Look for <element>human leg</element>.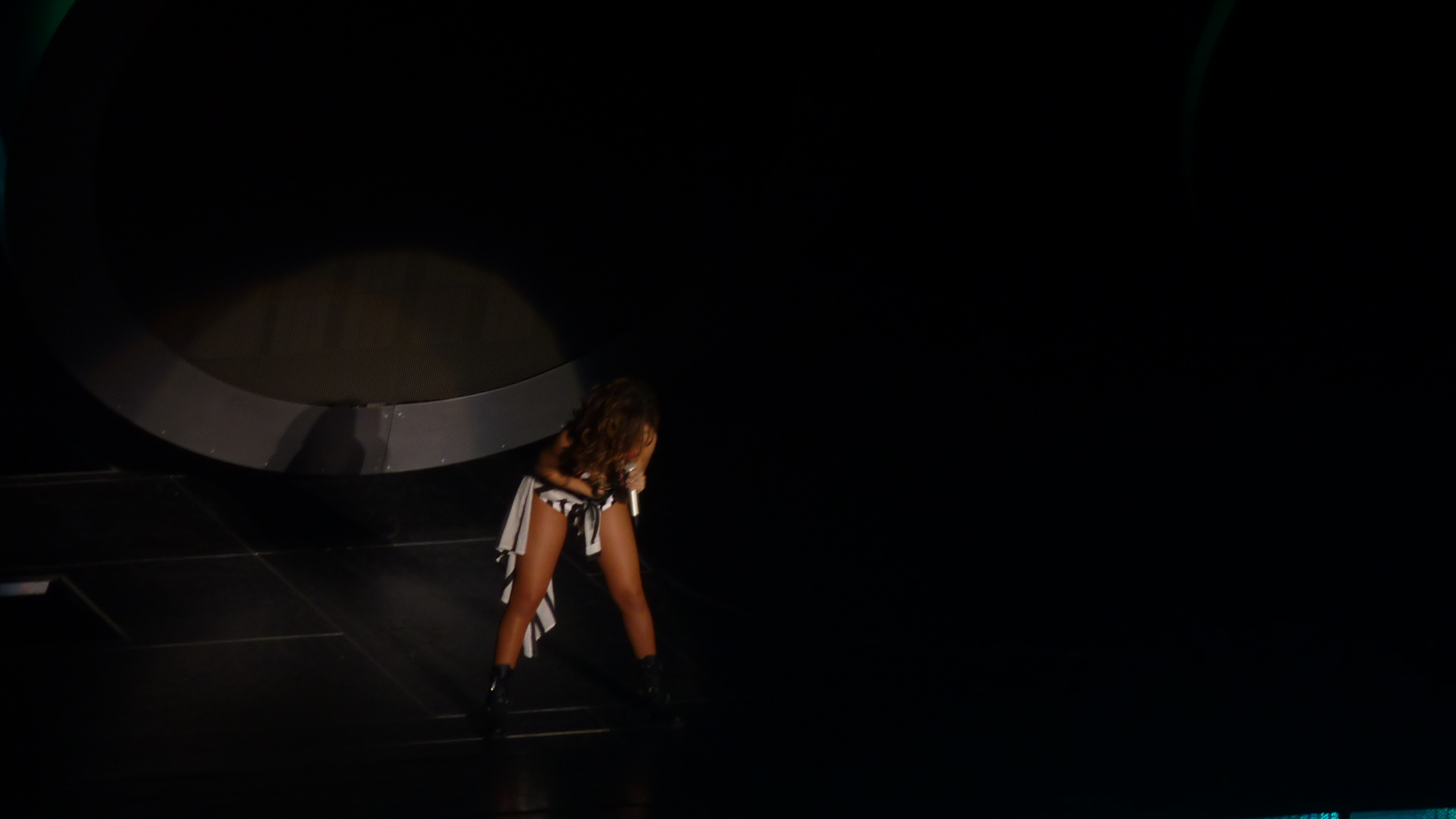
Found: [x1=209, y1=210, x2=251, y2=309].
